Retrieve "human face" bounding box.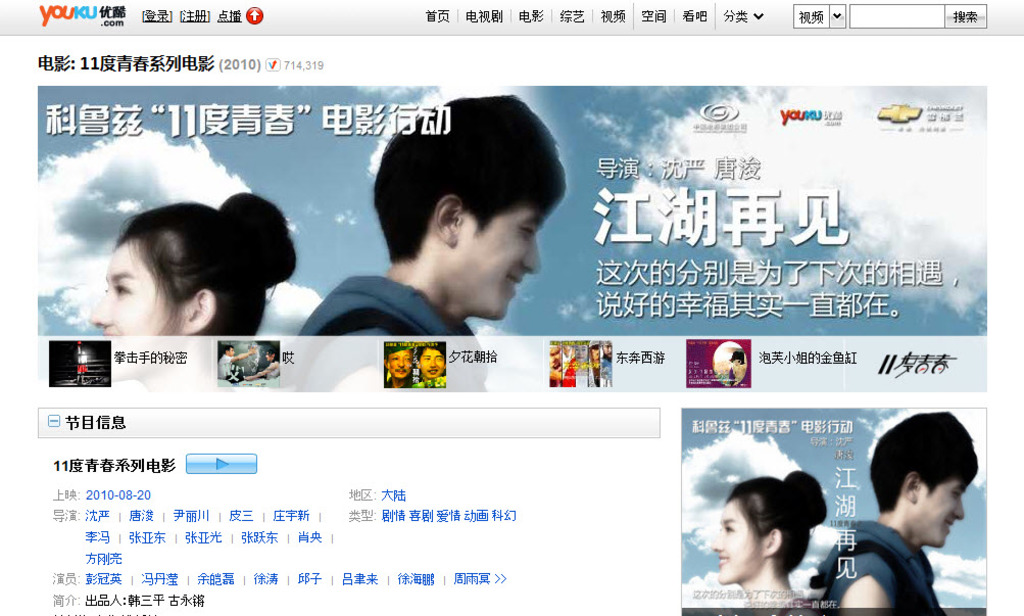
Bounding box: pyautogui.locateOnScreen(928, 474, 975, 546).
